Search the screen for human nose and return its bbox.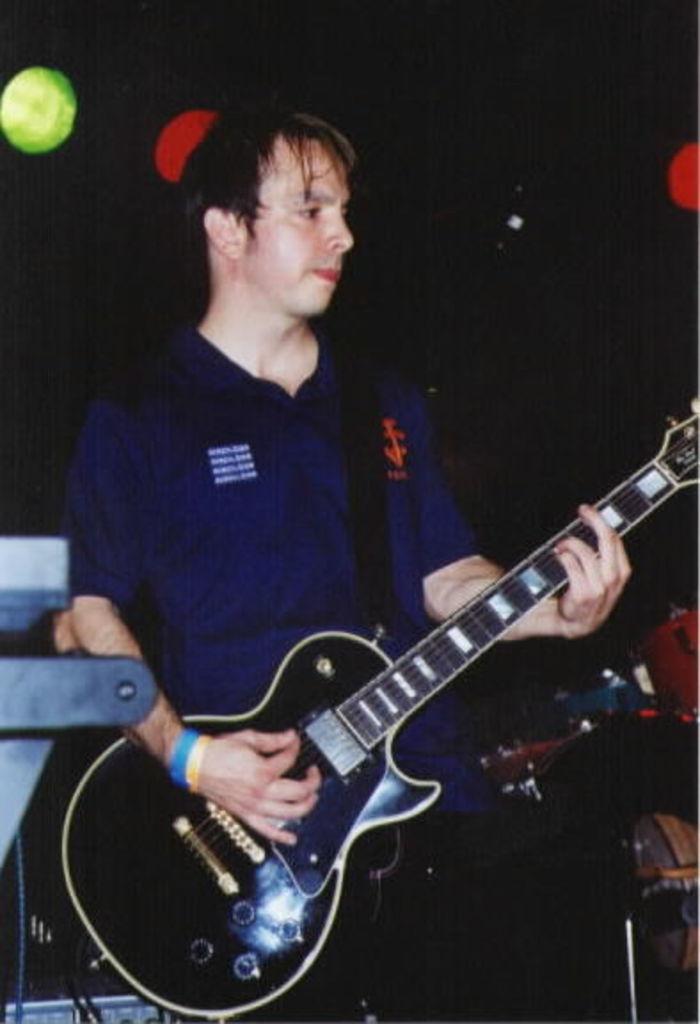
Found: [325, 215, 355, 256].
